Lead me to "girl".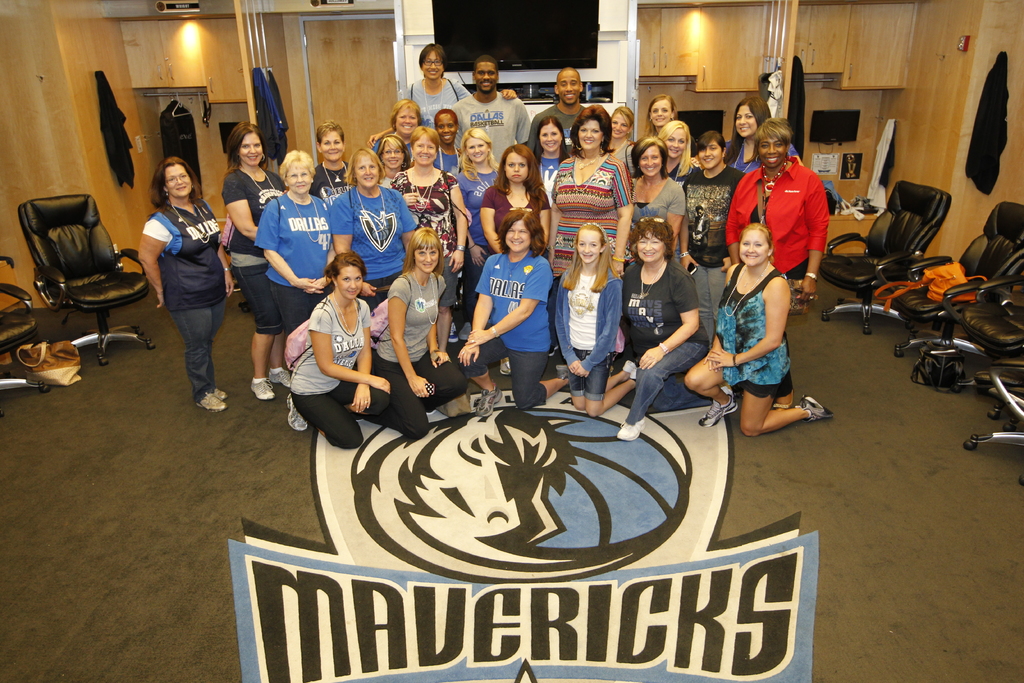
Lead to [x1=476, y1=140, x2=549, y2=253].
